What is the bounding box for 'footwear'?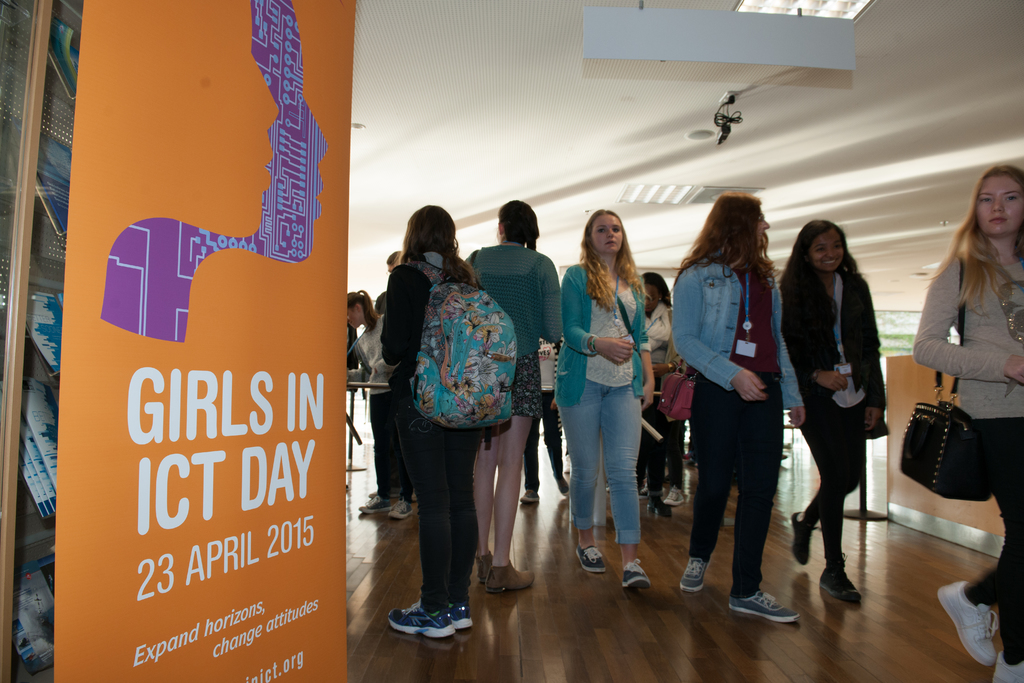
box(935, 582, 1002, 669).
